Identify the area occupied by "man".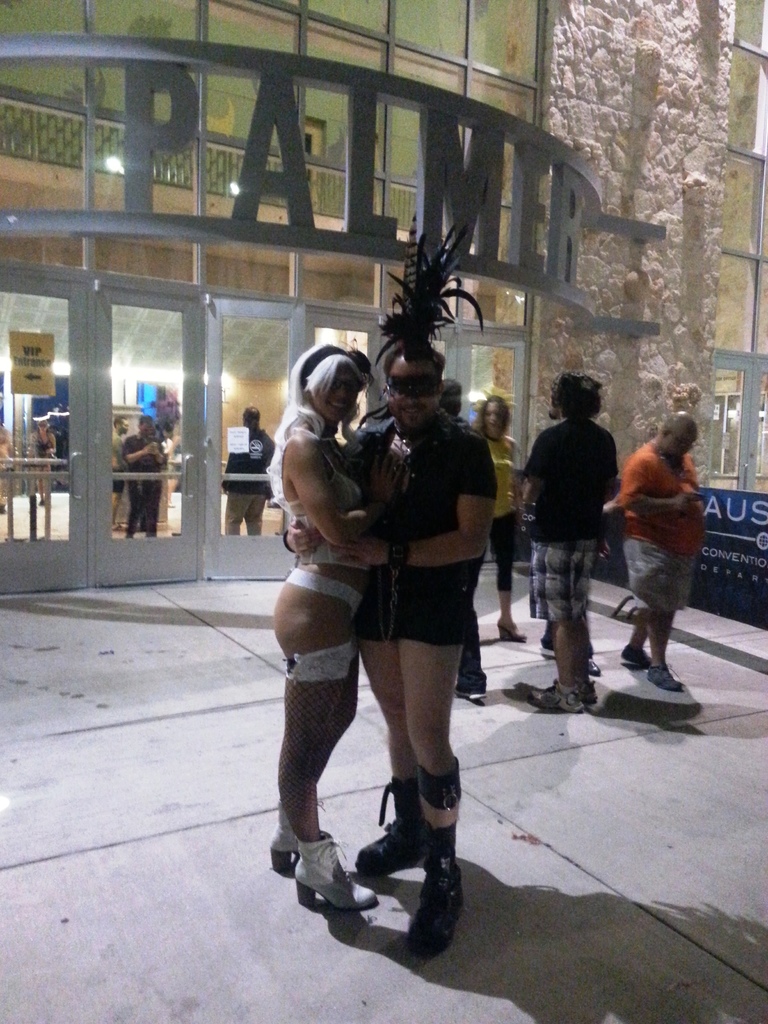
Area: (left=527, top=352, right=635, bottom=707).
